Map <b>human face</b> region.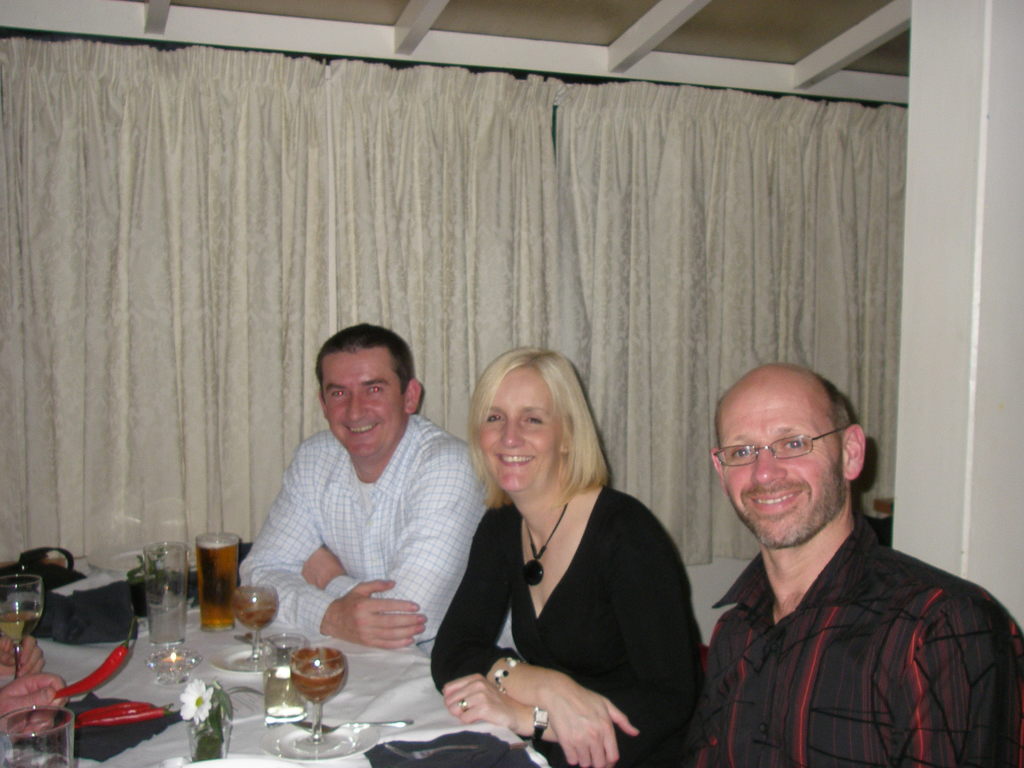
Mapped to locate(479, 369, 562, 495).
